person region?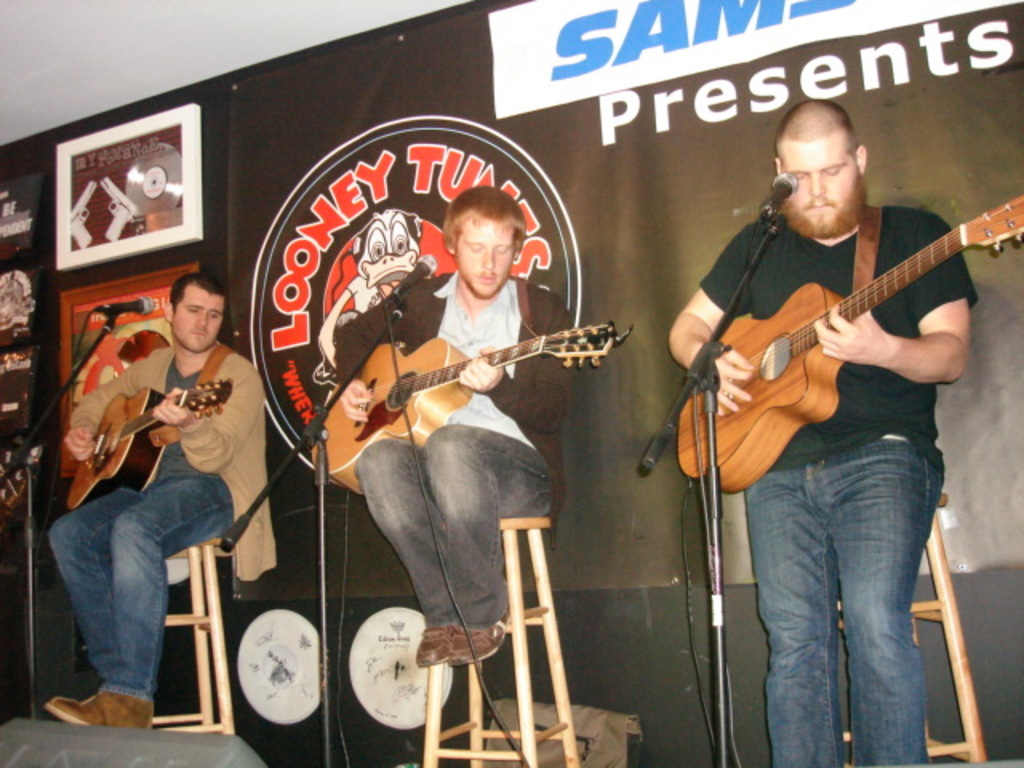
40/269/274/731
